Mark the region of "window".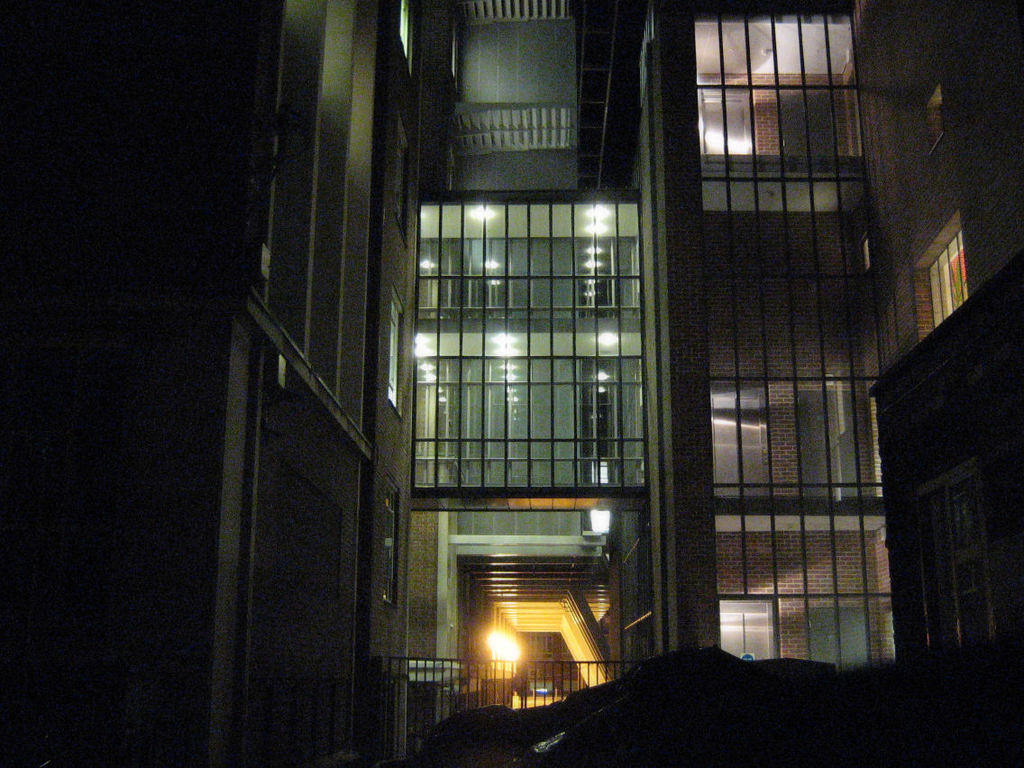
Region: [x1=398, y1=121, x2=411, y2=242].
